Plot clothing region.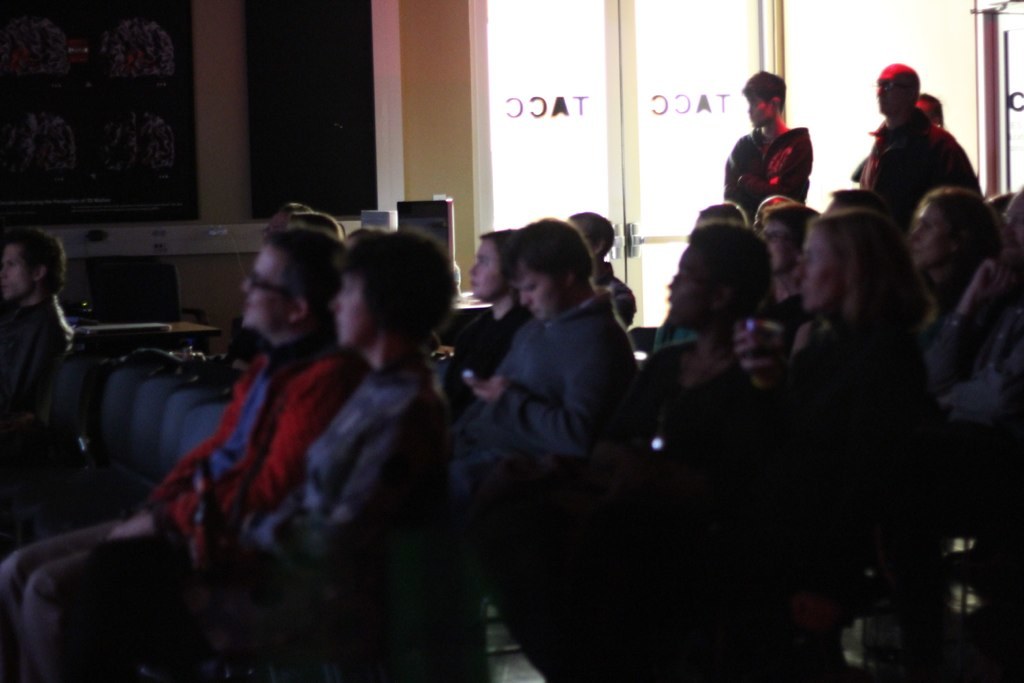
Plotted at <box>277,356,424,604</box>.
